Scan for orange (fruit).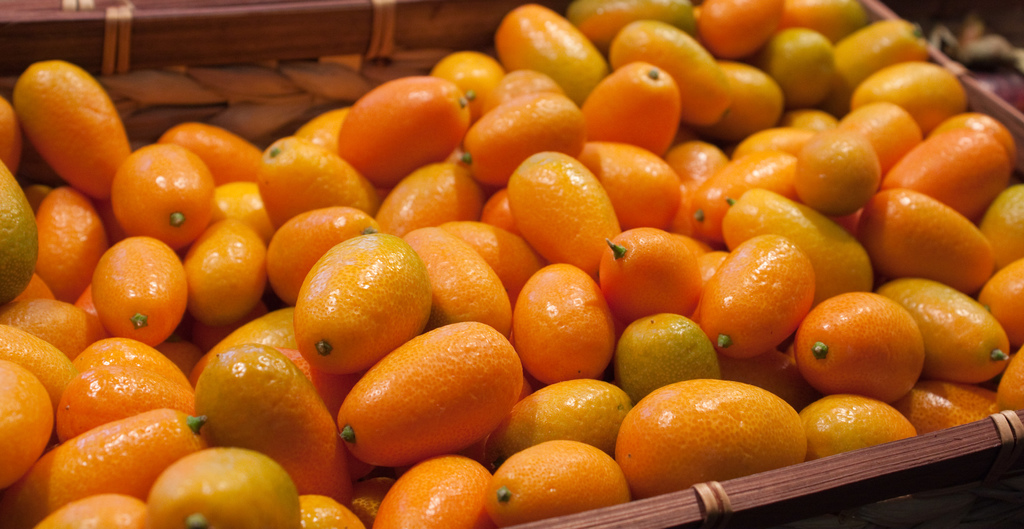
Scan result: bbox=[925, 113, 1019, 153].
